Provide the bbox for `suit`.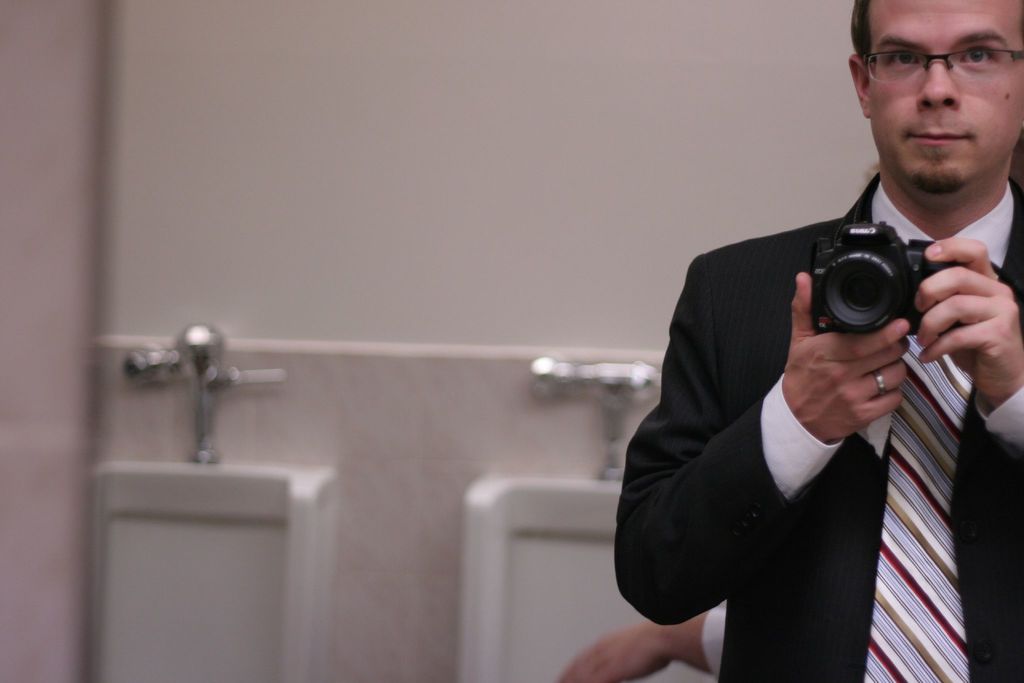
655, 190, 966, 671.
